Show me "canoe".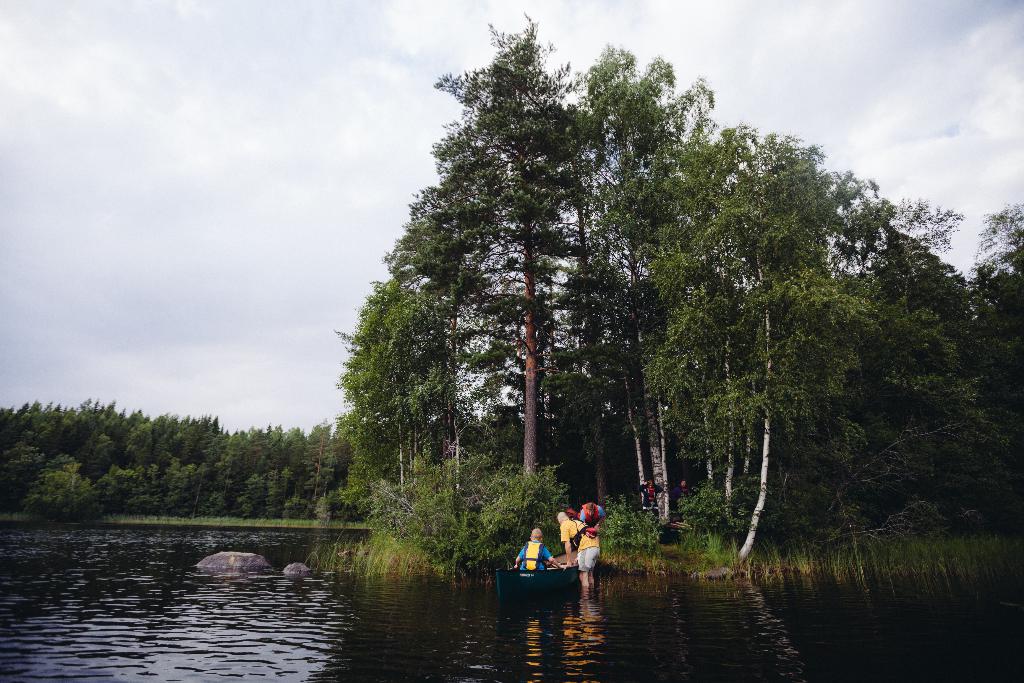
"canoe" is here: 499,541,584,600.
